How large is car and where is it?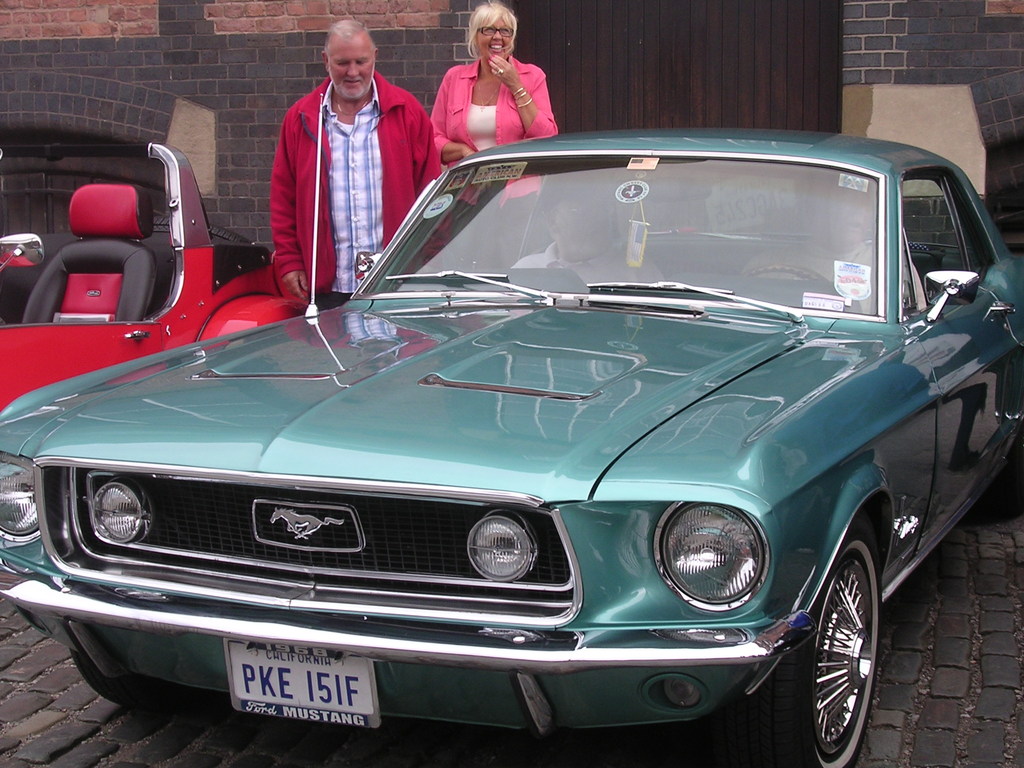
Bounding box: [0,114,338,417].
